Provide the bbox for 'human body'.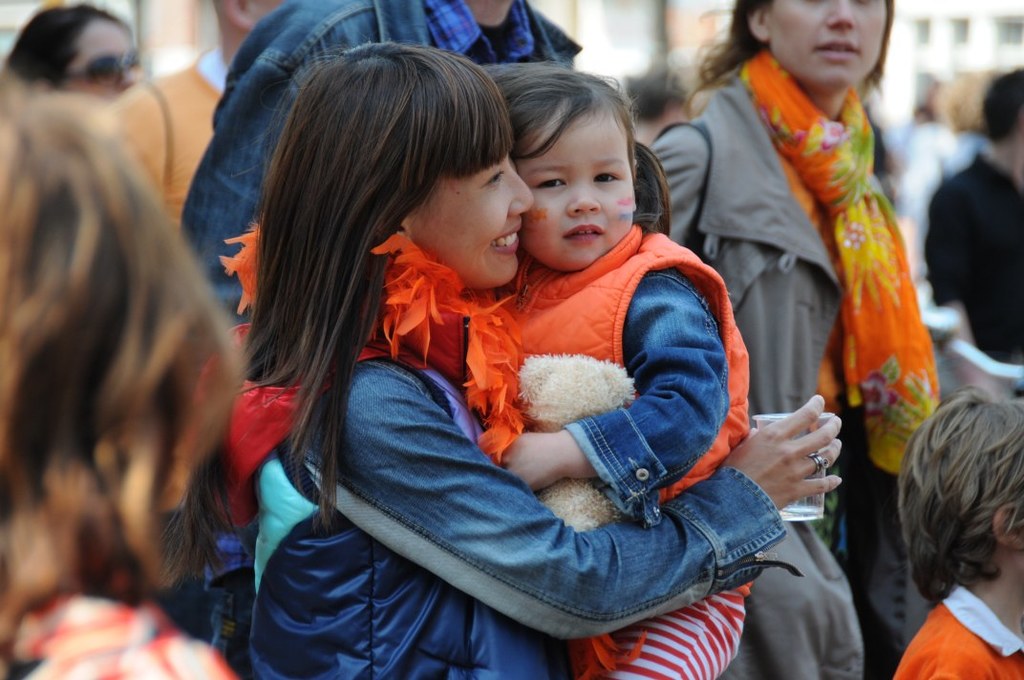
[499, 225, 753, 679].
